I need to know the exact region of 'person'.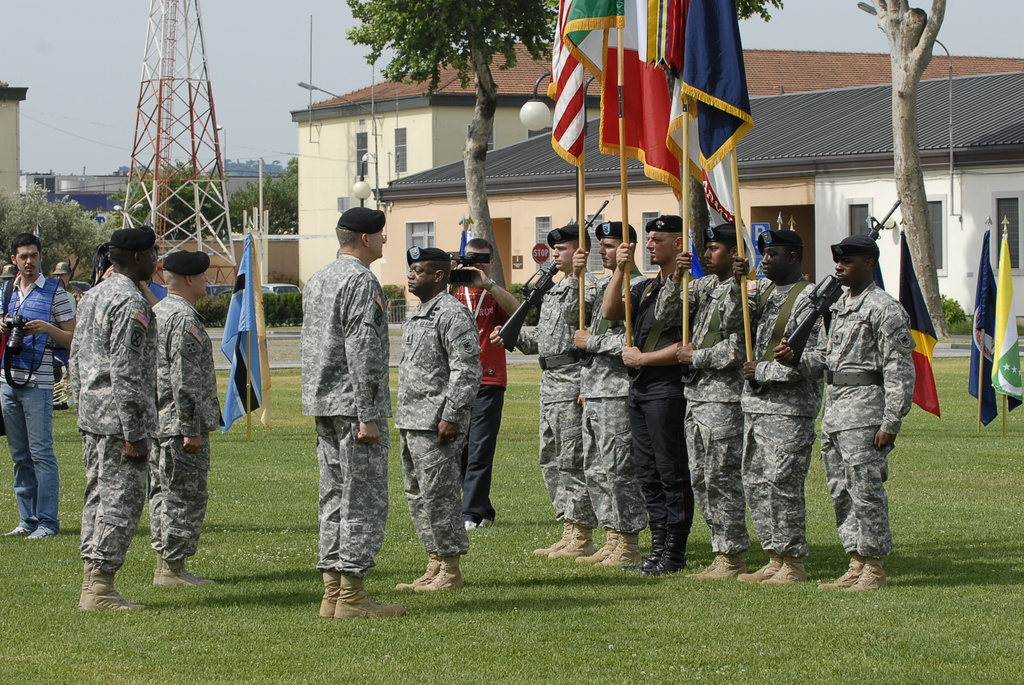
Region: crop(653, 223, 754, 578).
